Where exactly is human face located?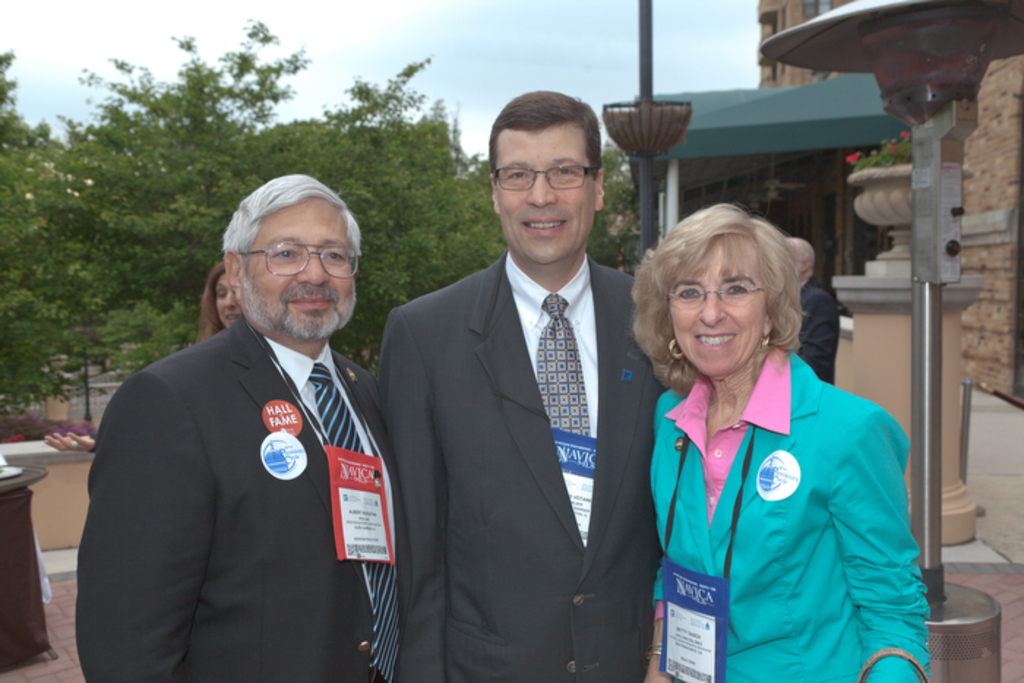
Its bounding box is pyautogui.locateOnScreen(497, 130, 592, 265).
